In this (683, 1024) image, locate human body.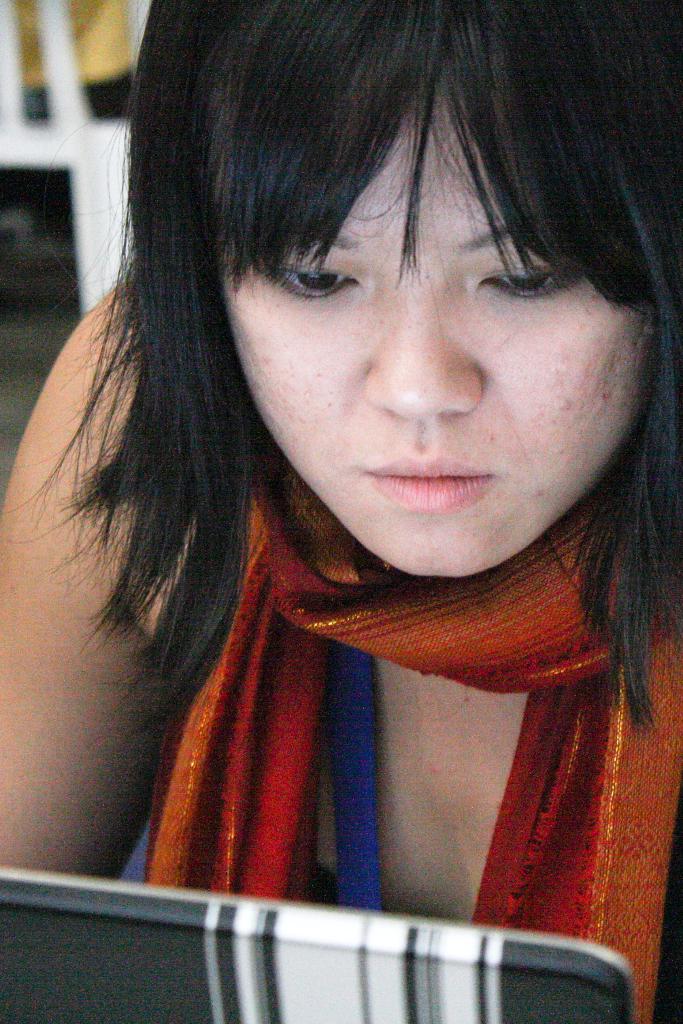
Bounding box: {"x1": 41, "y1": 20, "x2": 674, "y2": 970}.
